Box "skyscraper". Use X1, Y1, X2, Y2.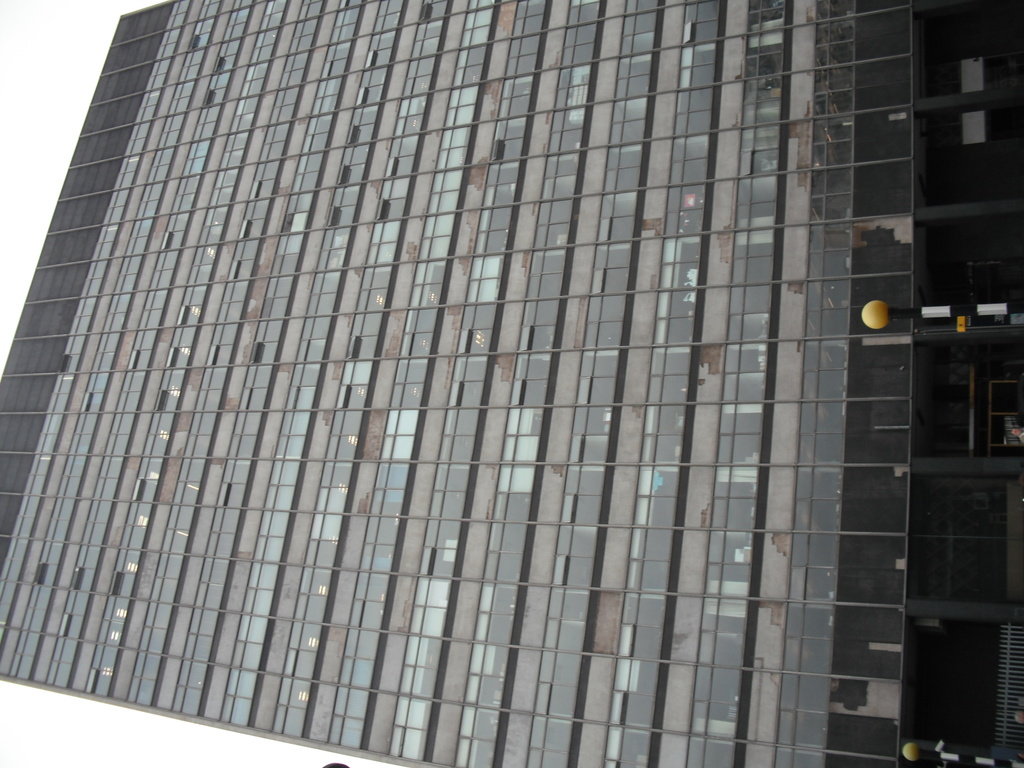
0, 0, 985, 767.
